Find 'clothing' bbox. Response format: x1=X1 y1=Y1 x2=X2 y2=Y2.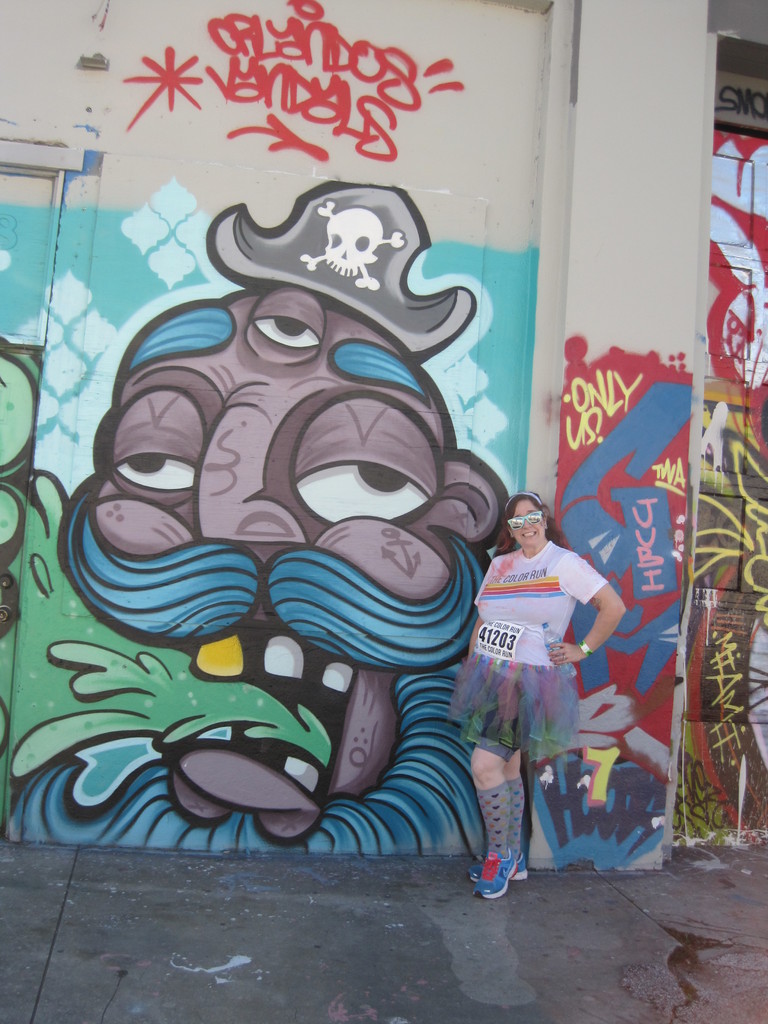
x1=467 y1=528 x2=591 y2=783.
